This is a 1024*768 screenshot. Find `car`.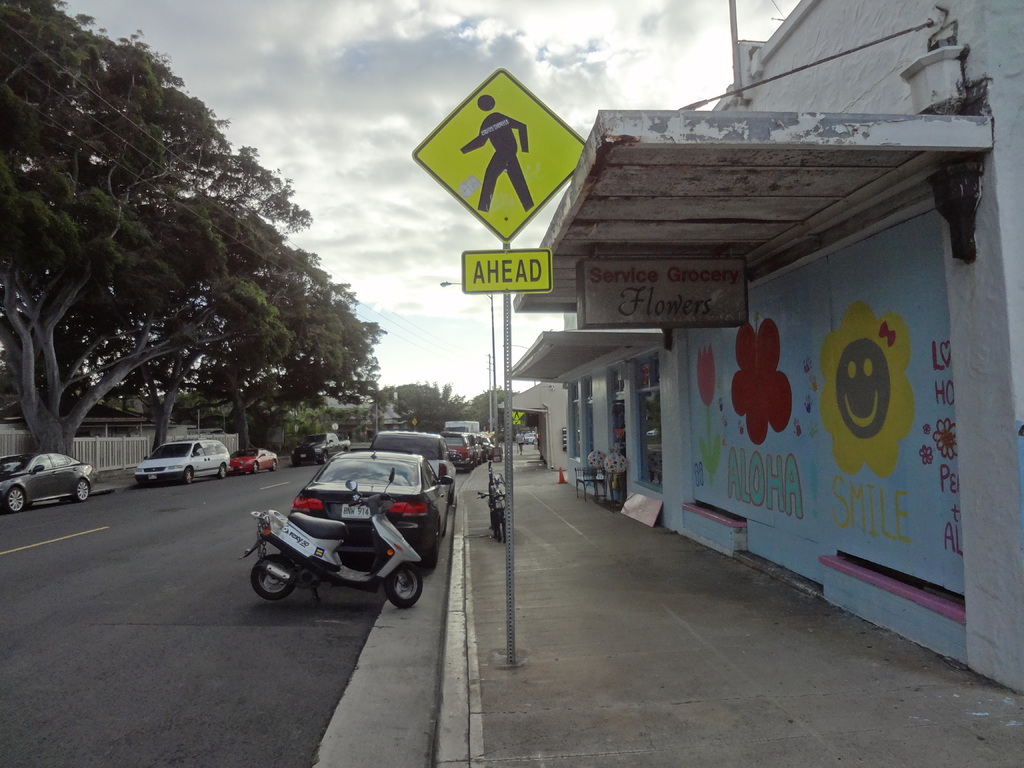
Bounding box: Rect(229, 447, 274, 477).
